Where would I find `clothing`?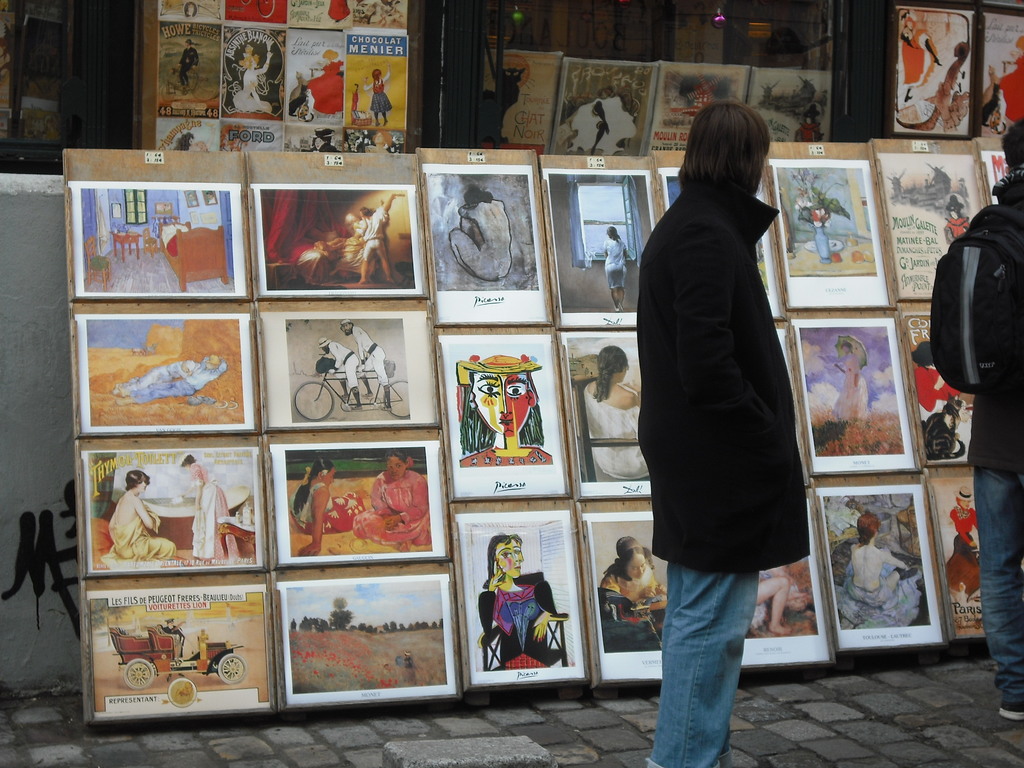
At region(605, 234, 630, 286).
